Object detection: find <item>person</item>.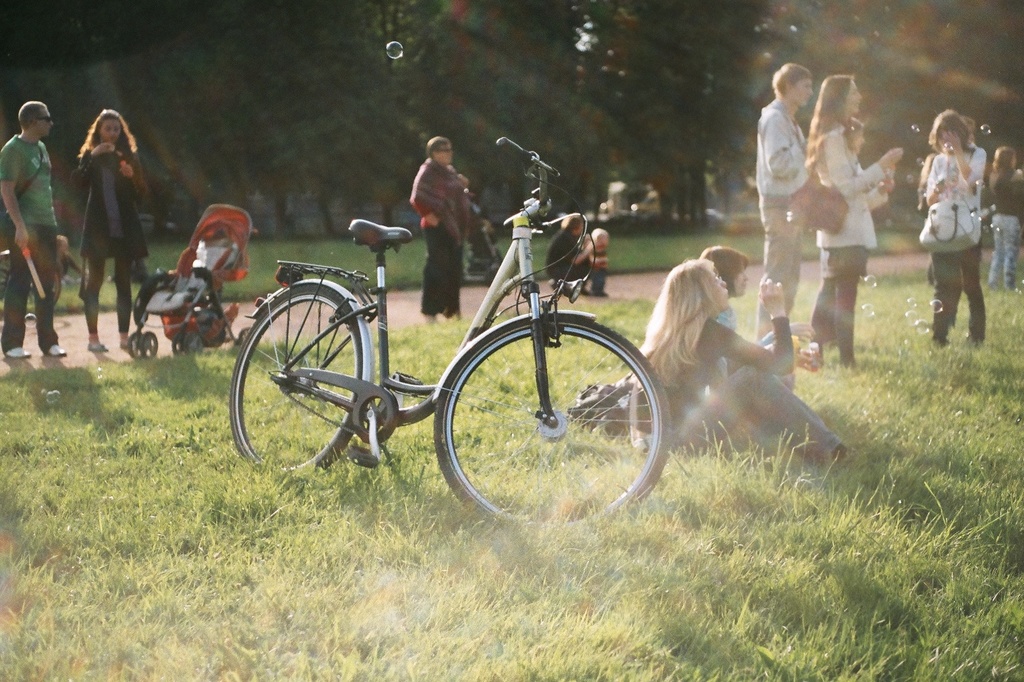
(x1=586, y1=225, x2=611, y2=299).
